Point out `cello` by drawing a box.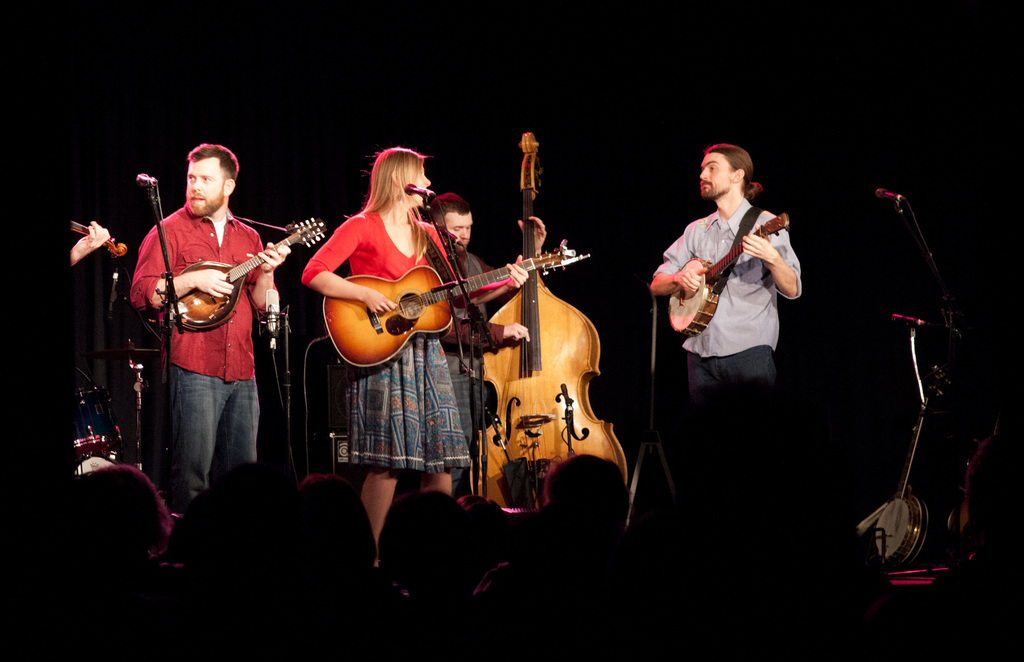
[328,245,588,380].
